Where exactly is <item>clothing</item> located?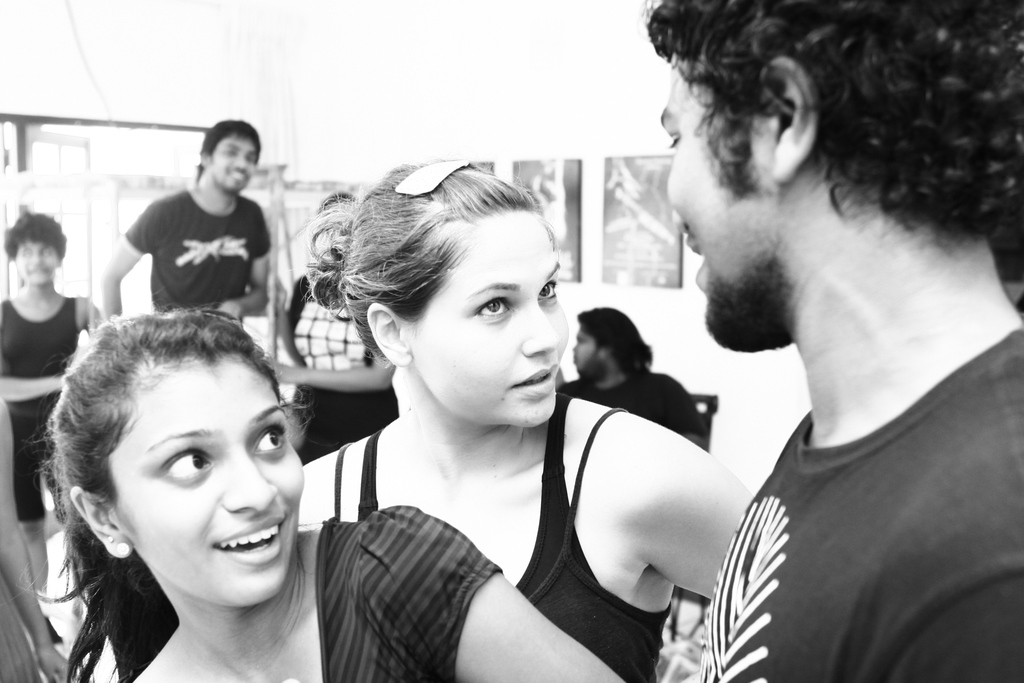
Its bounding box is 561/369/700/444.
